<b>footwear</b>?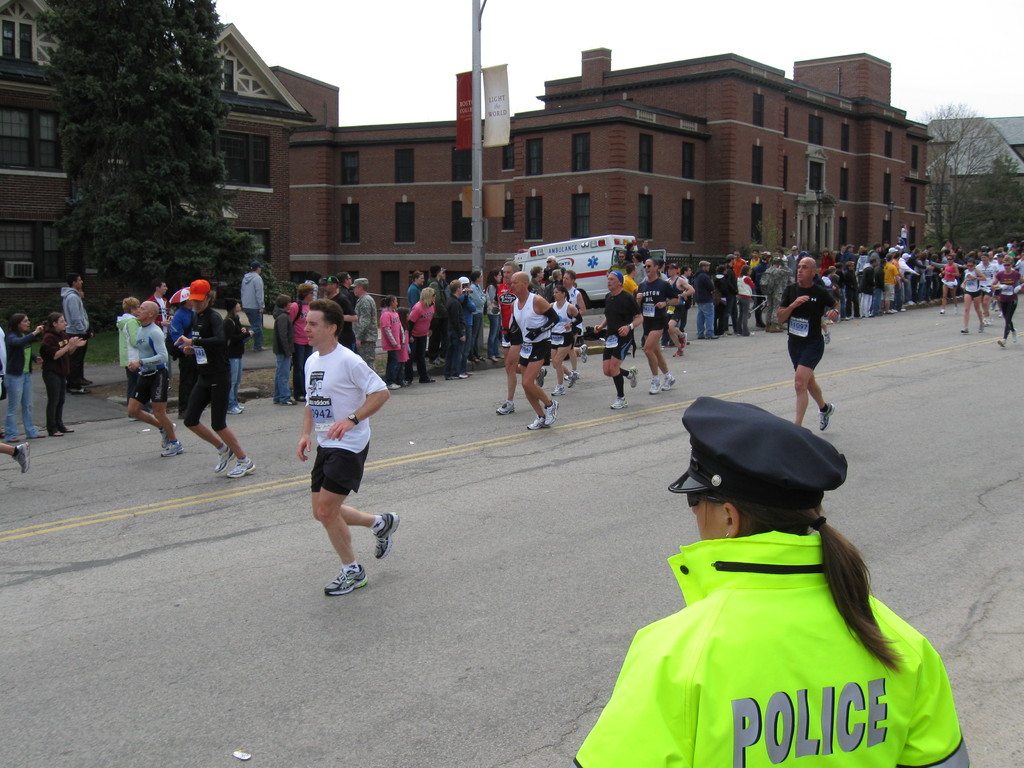
left=216, top=451, right=234, bottom=471
